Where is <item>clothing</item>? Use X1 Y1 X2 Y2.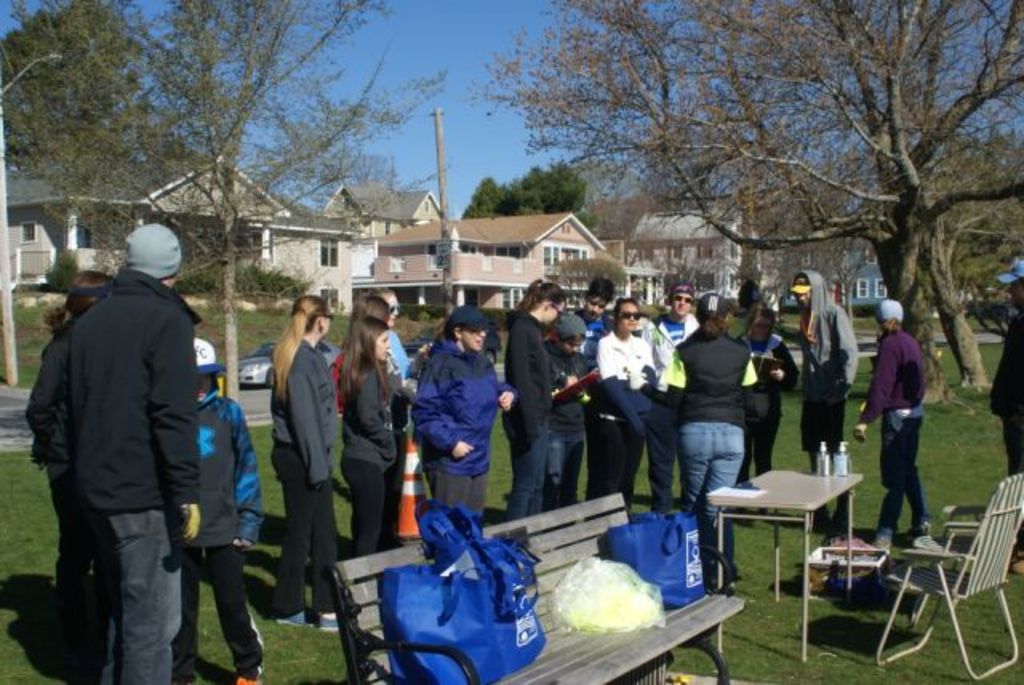
24 318 112 671.
